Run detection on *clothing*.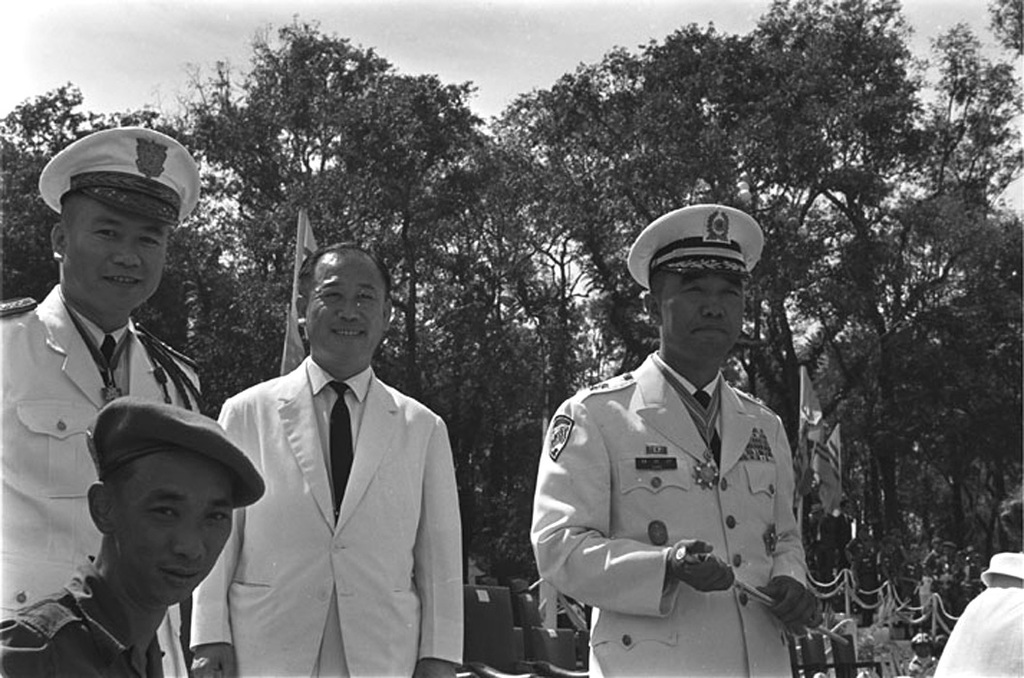
Result: pyautogui.locateOnScreen(0, 287, 190, 677).
